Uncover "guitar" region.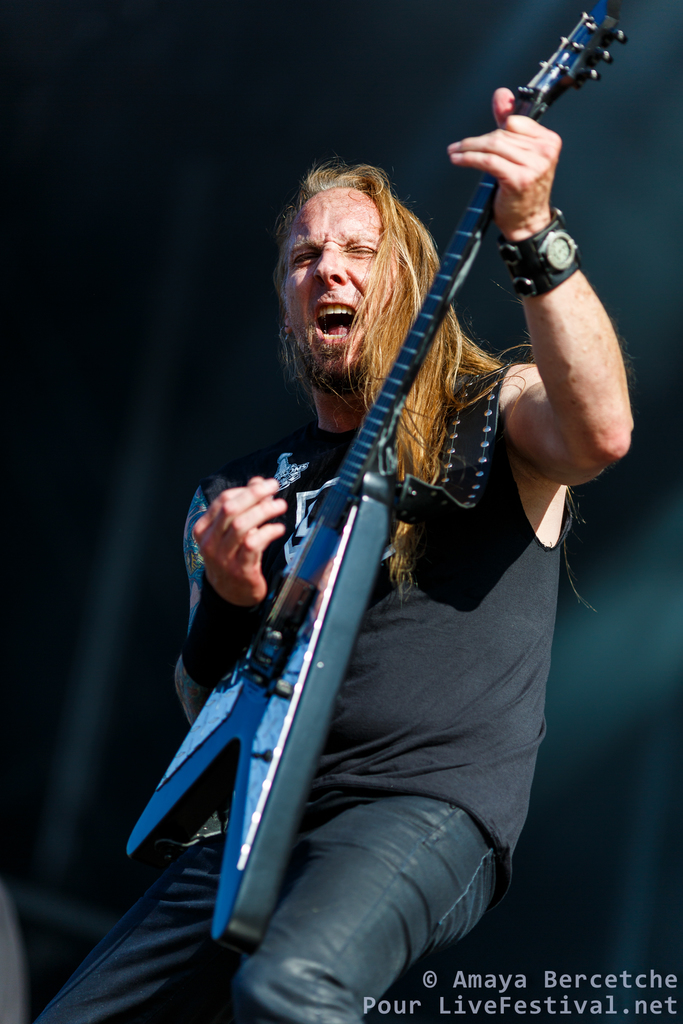
Uncovered: x1=118 y1=0 x2=636 y2=964.
